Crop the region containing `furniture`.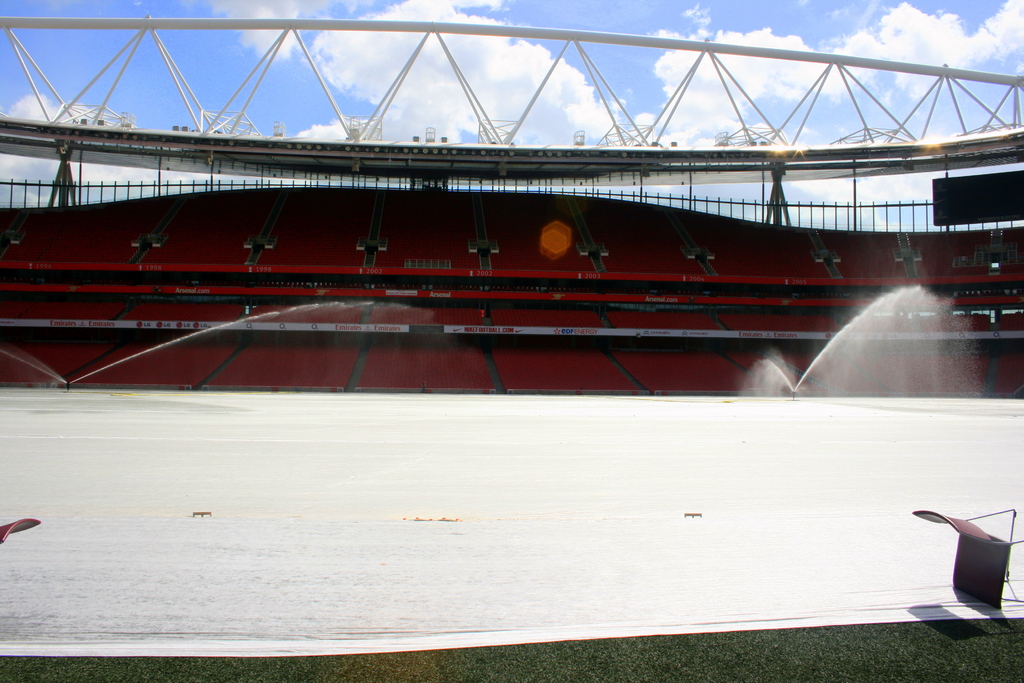
Crop region: (0, 516, 39, 544).
